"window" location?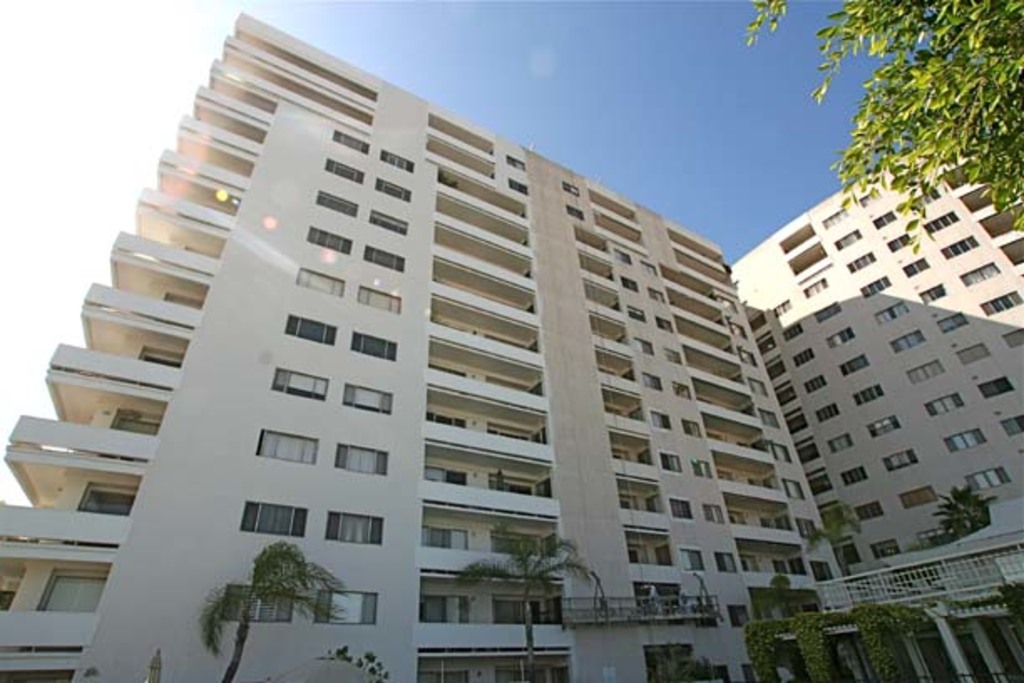
[793,437,820,464]
